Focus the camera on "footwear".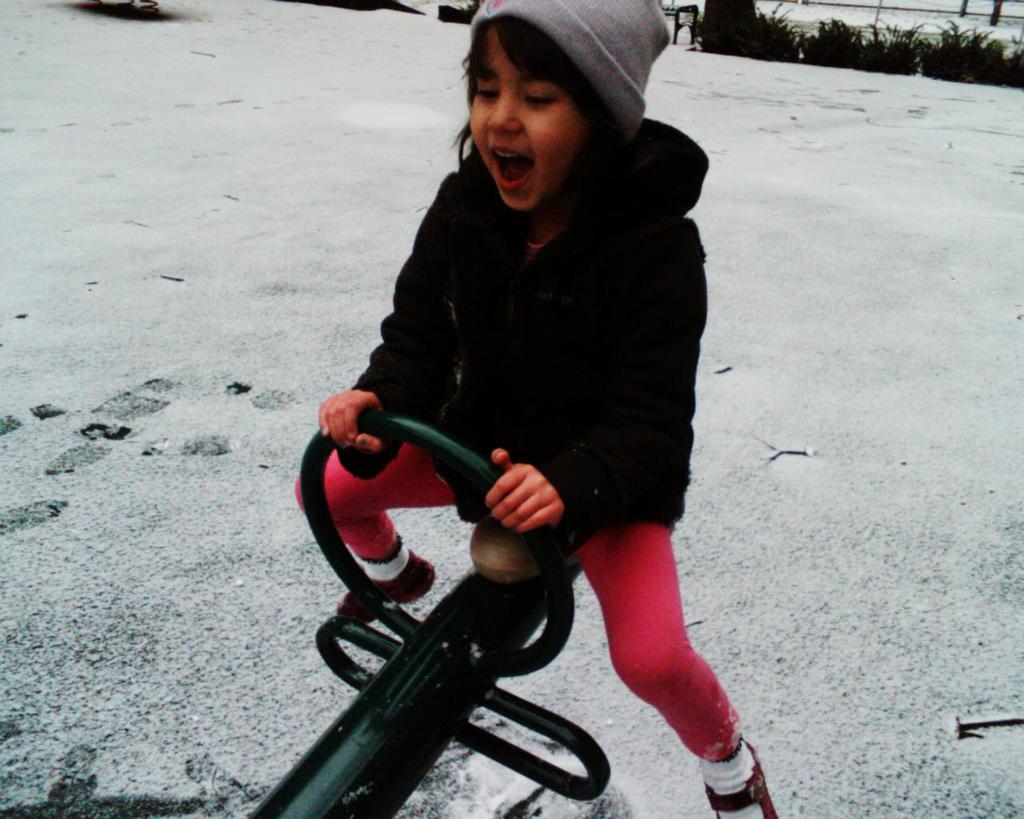
Focus region: [left=334, top=551, right=438, bottom=616].
